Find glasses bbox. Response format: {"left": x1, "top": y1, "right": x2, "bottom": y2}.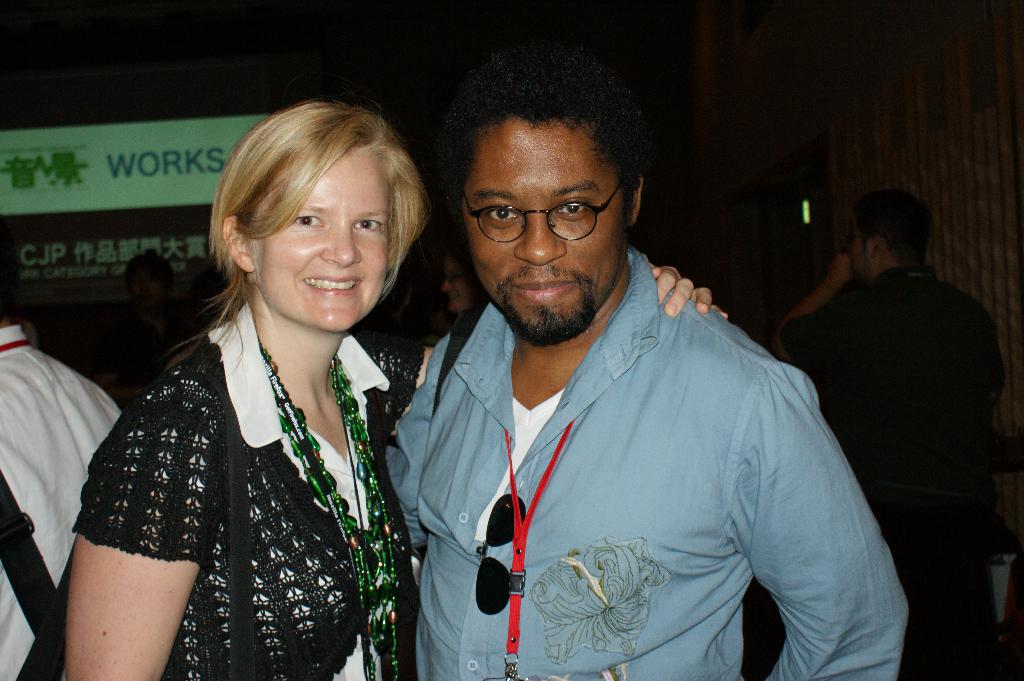
{"left": 463, "top": 180, "right": 624, "bottom": 249}.
